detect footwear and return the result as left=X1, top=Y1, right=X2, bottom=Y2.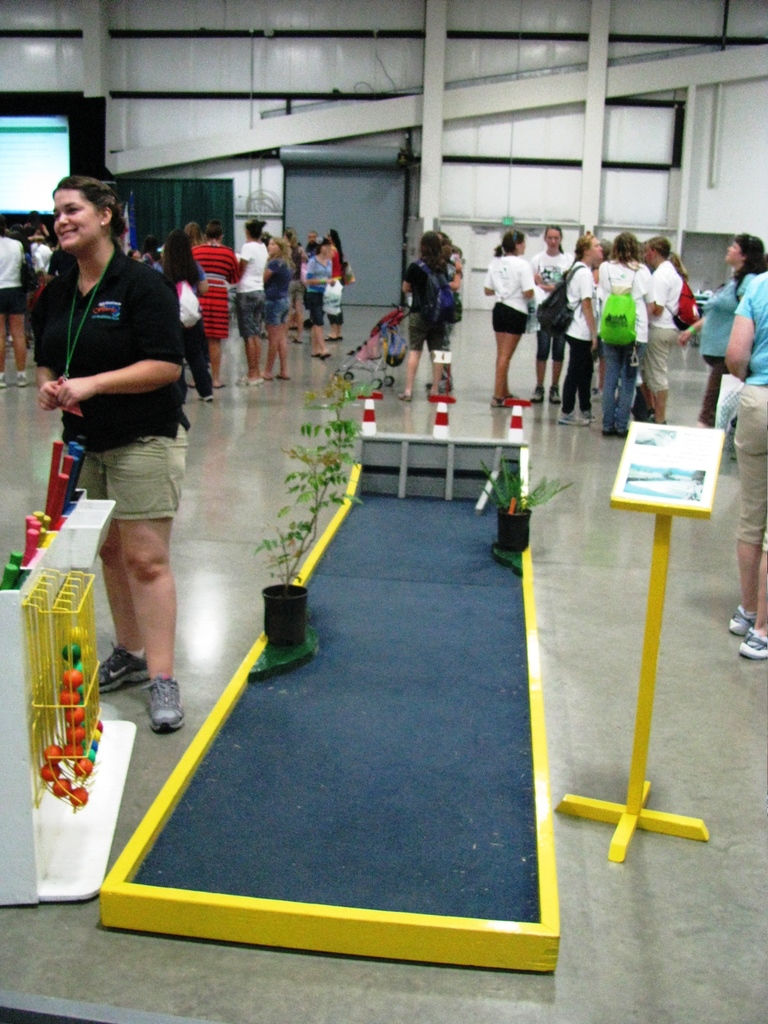
left=531, top=387, right=545, bottom=403.
